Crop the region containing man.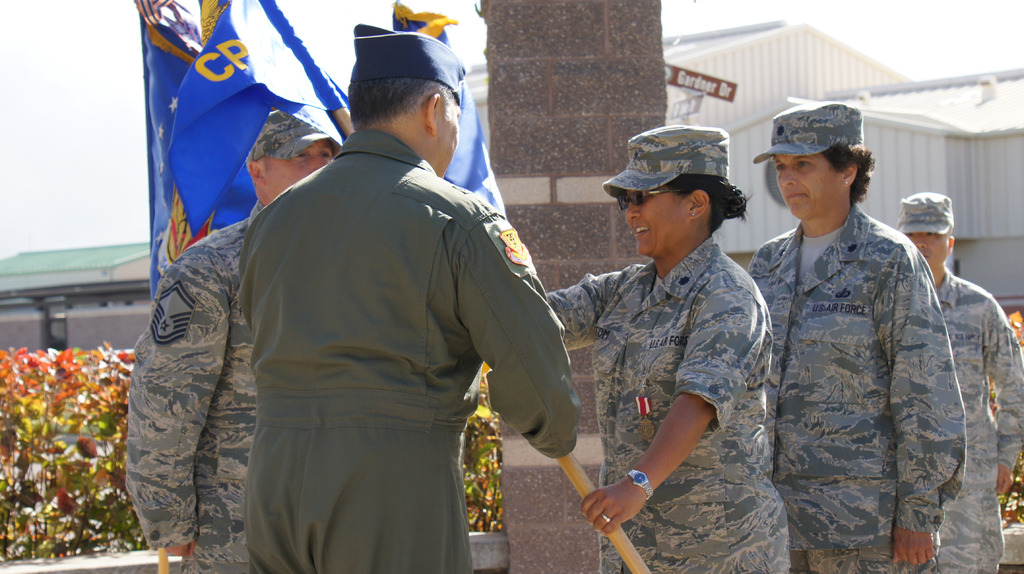
Crop region: x1=892, y1=198, x2=1023, y2=573.
